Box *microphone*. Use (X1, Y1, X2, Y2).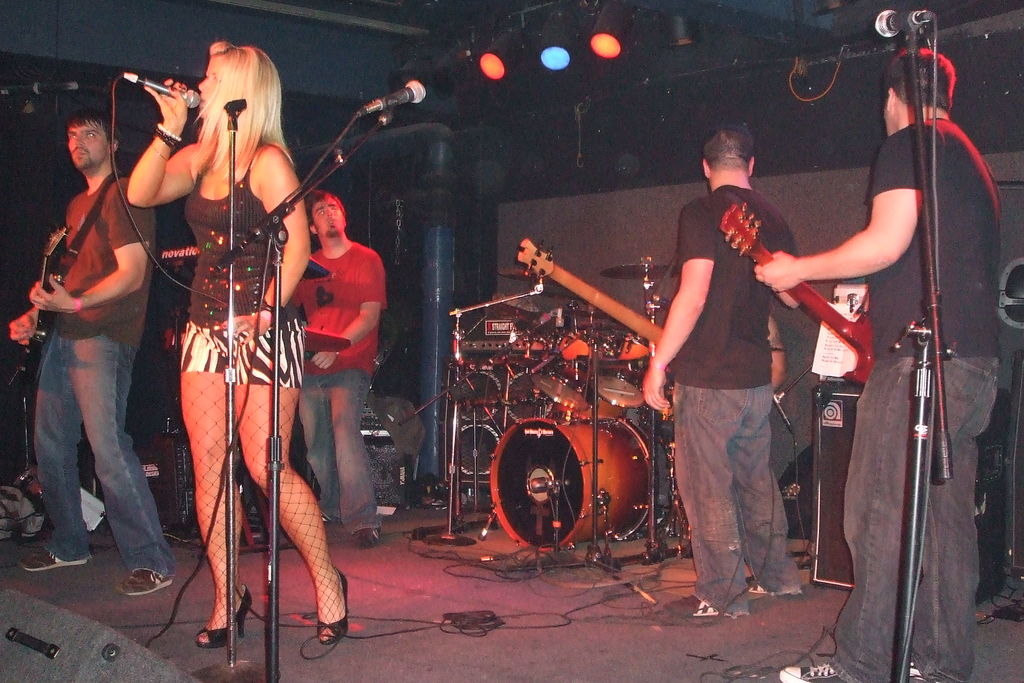
(122, 70, 204, 110).
